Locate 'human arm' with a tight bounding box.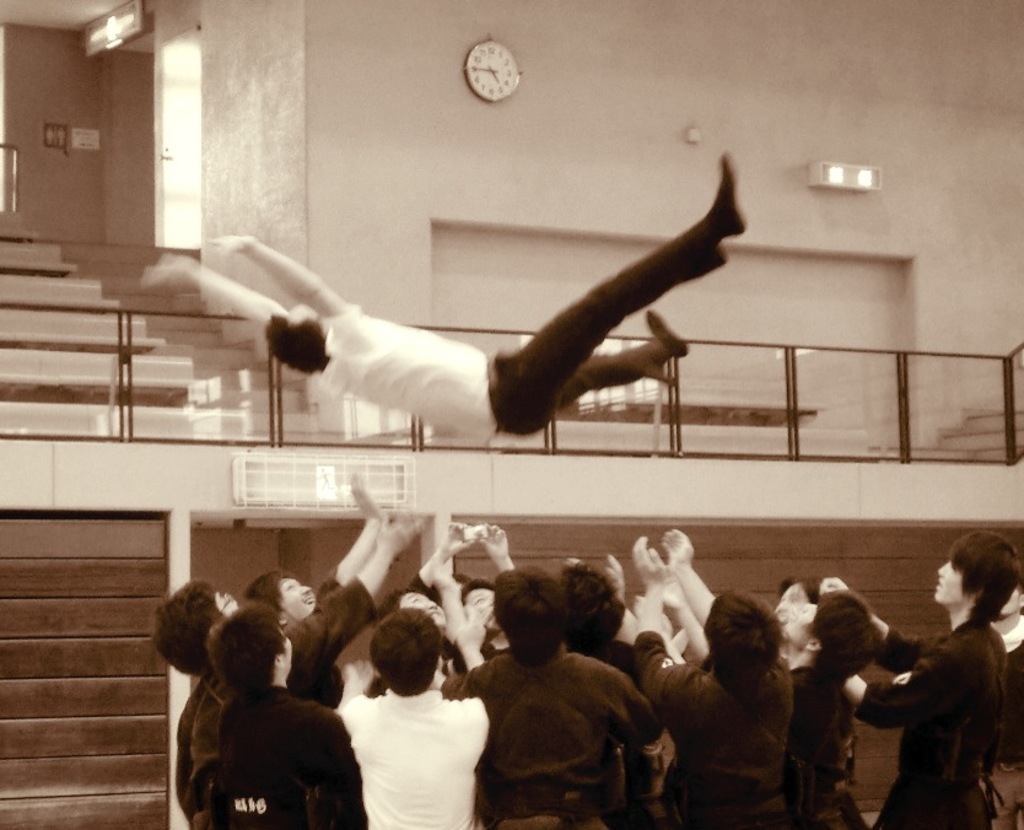
detection(399, 512, 483, 591).
